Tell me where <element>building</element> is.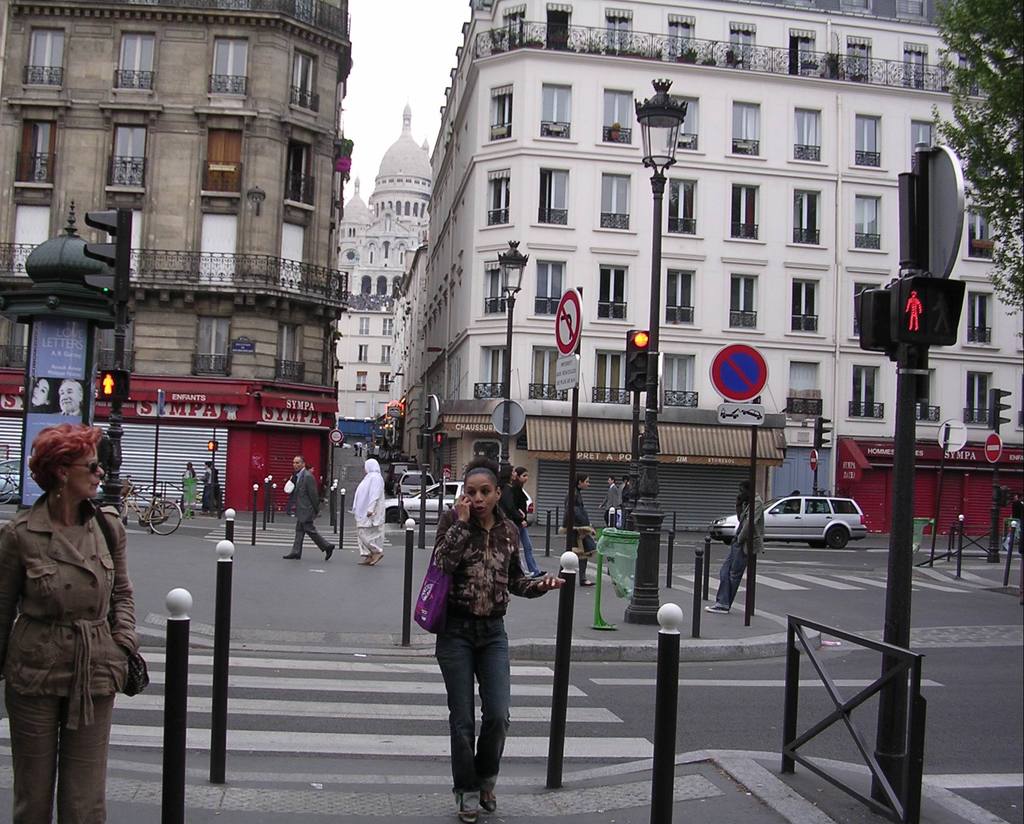
<element>building</element> is at detection(0, 0, 353, 507).
